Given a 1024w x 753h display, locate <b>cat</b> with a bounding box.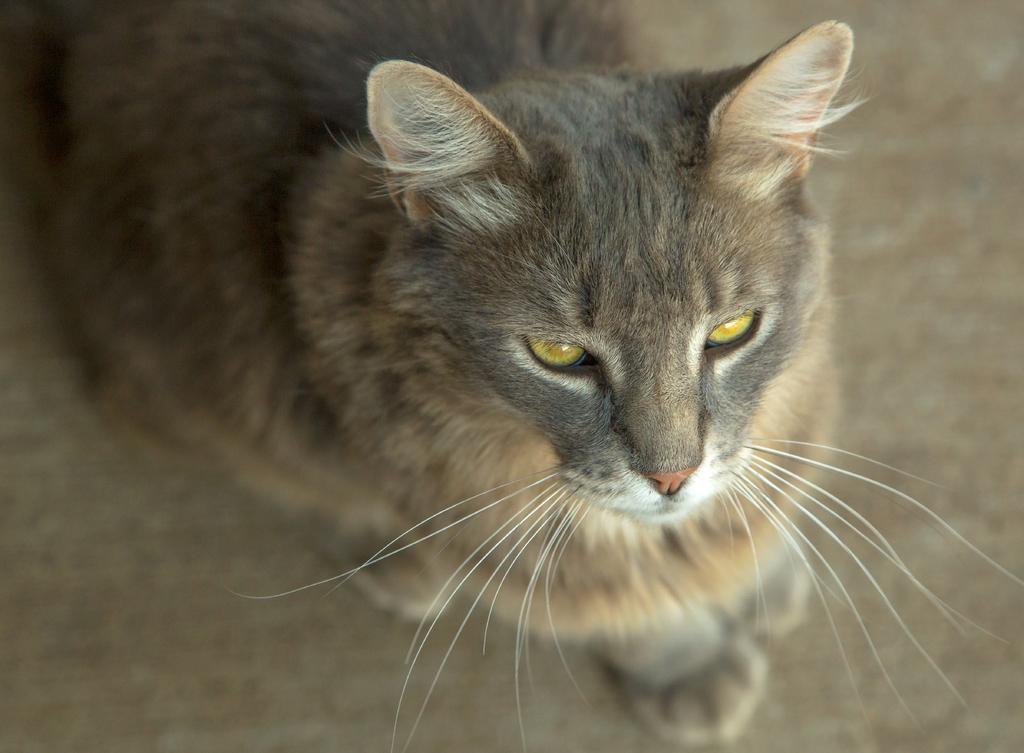
Located: l=0, t=0, r=1023, b=752.
